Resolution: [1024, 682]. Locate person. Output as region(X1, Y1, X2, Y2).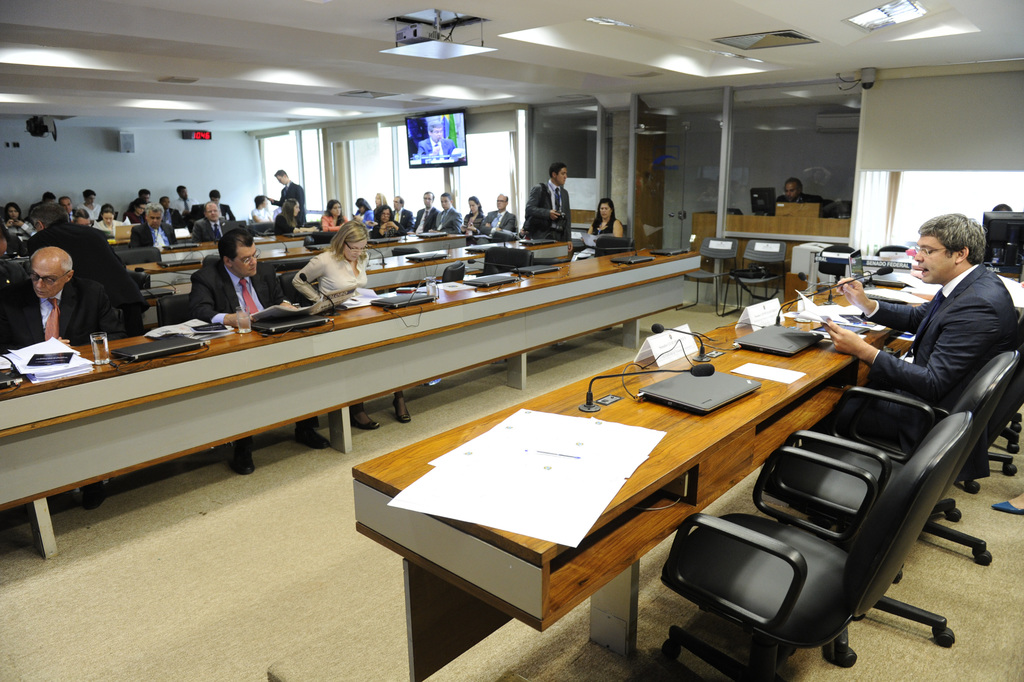
region(268, 168, 307, 224).
